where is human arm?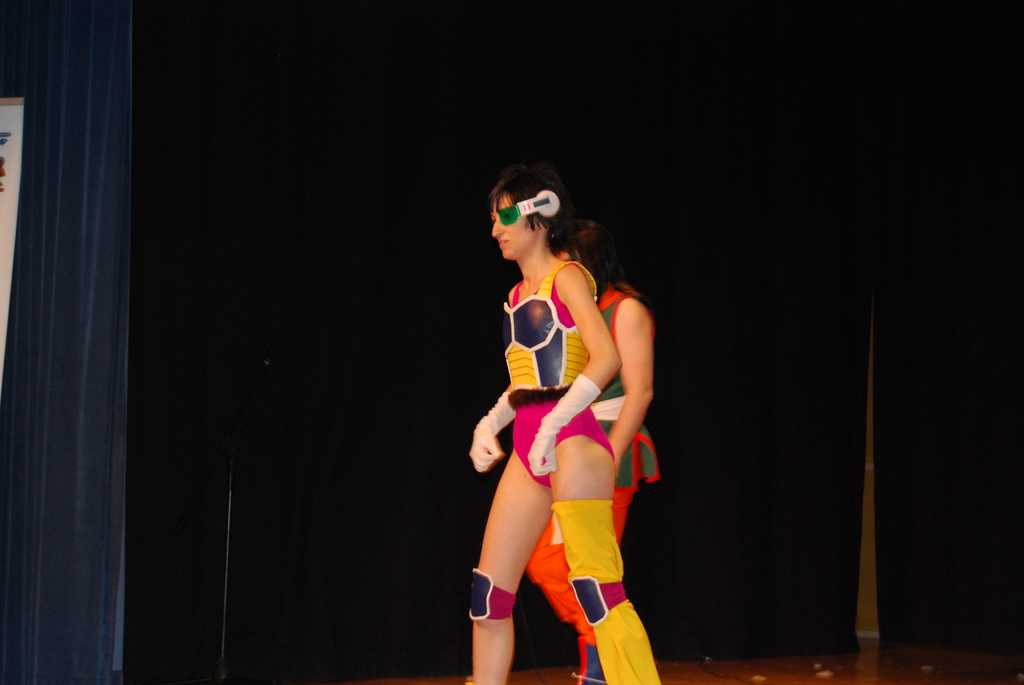
[522, 258, 624, 478].
